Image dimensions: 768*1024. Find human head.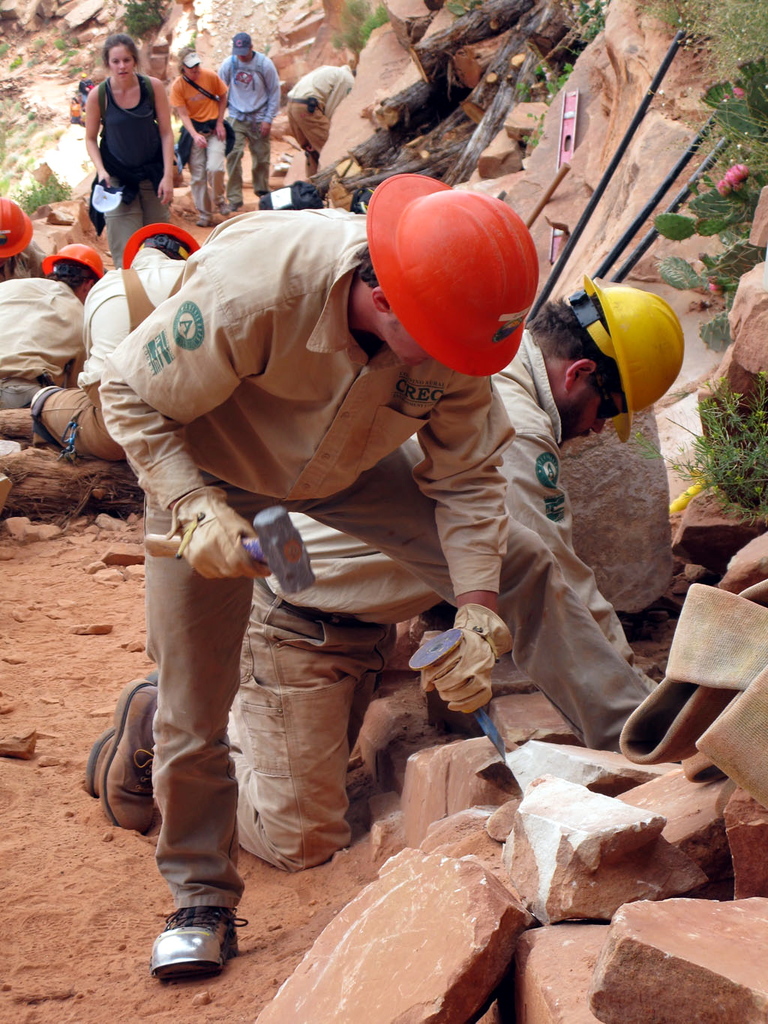
177:52:206:77.
